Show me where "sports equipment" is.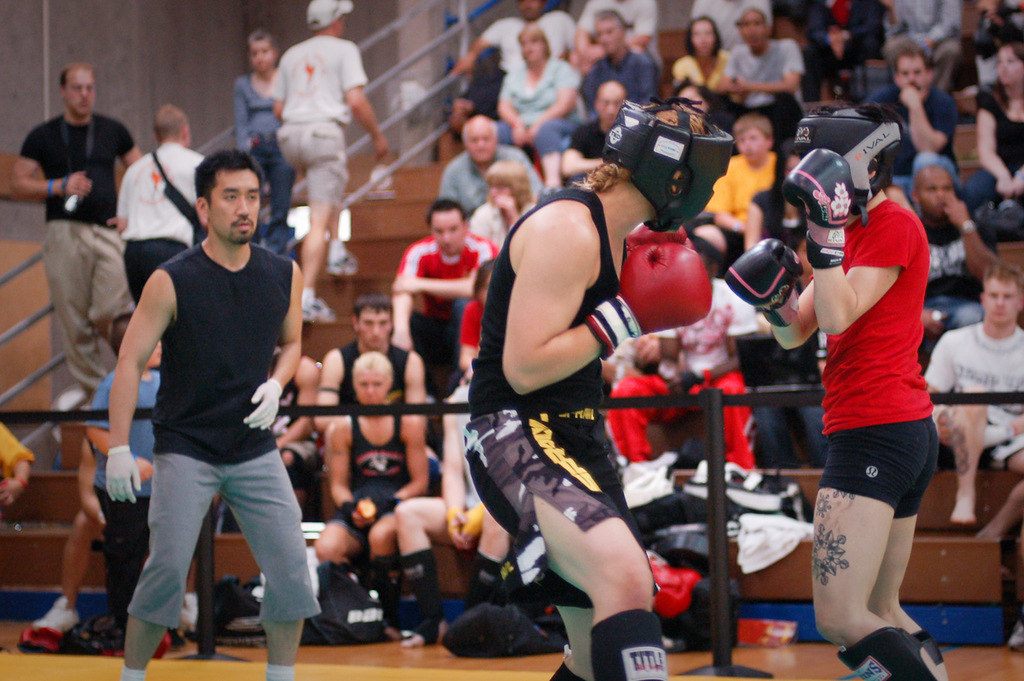
"sports equipment" is at [left=790, top=100, right=900, bottom=218].
